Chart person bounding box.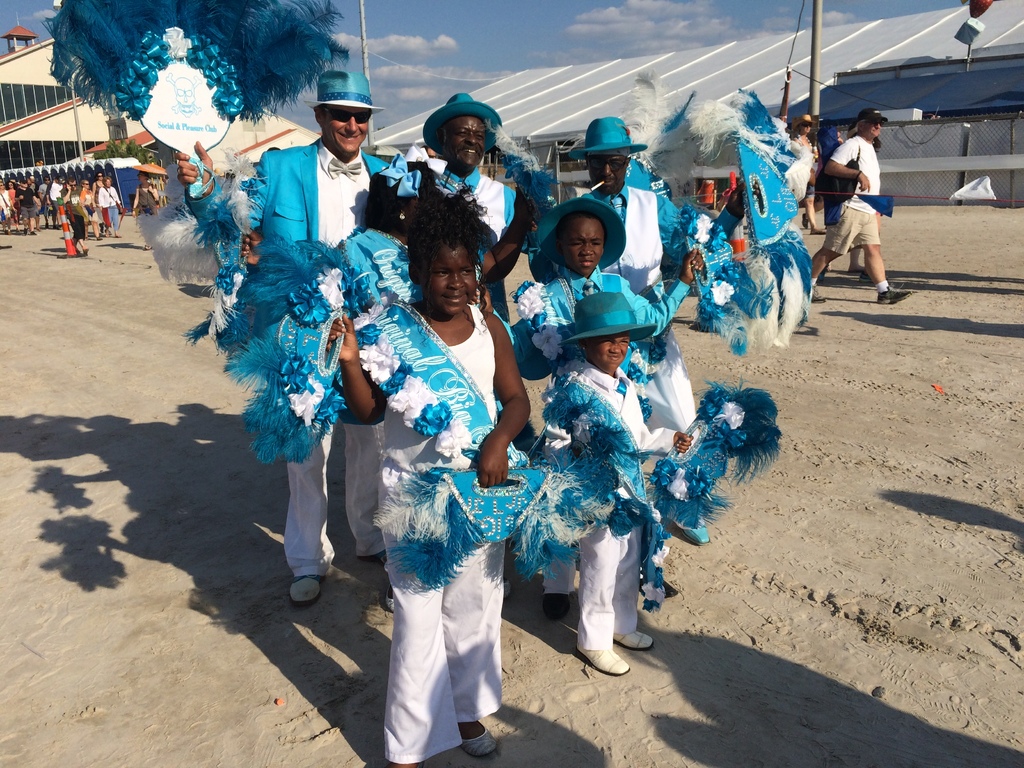
Charted: region(806, 106, 916, 304).
